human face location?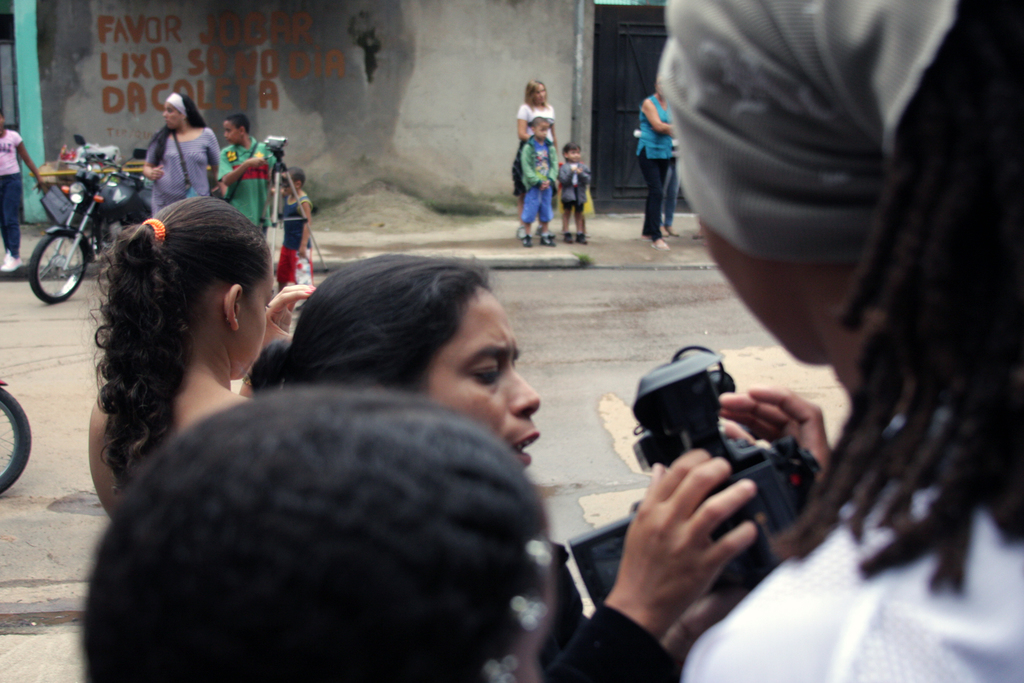
(536,124,549,139)
